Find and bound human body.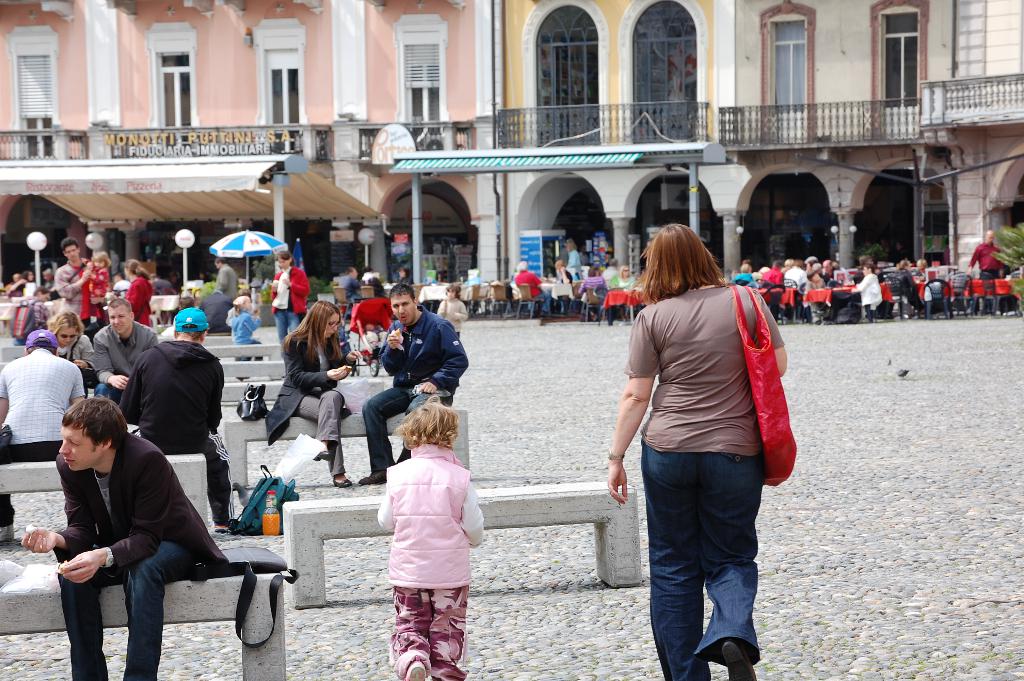
Bound: [445,290,467,356].
